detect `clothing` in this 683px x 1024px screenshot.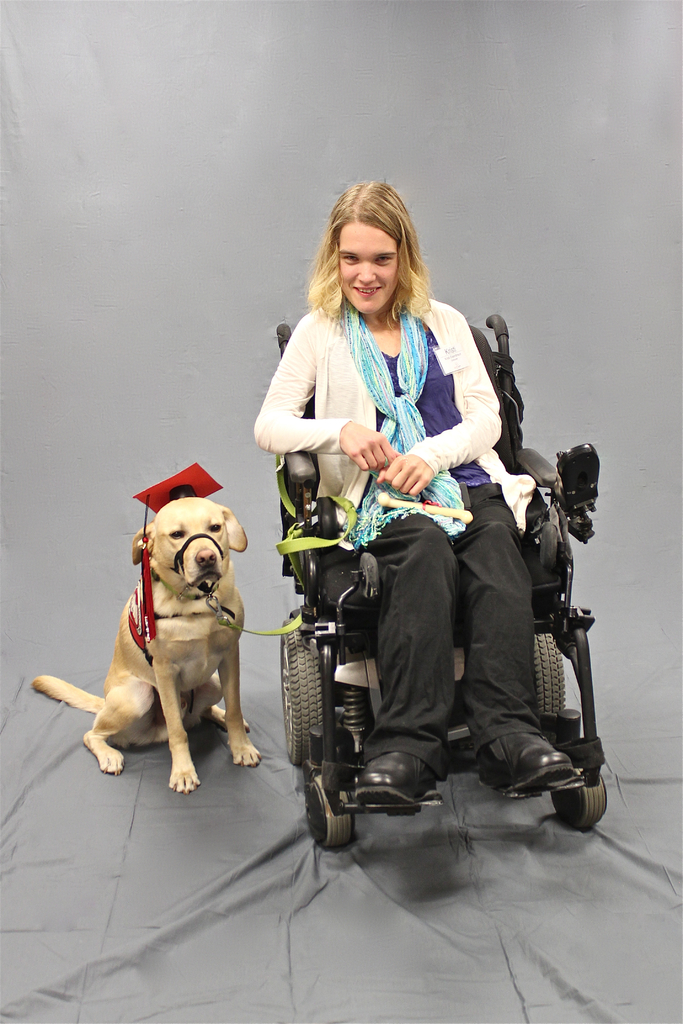
Detection: select_region(265, 294, 594, 845).
